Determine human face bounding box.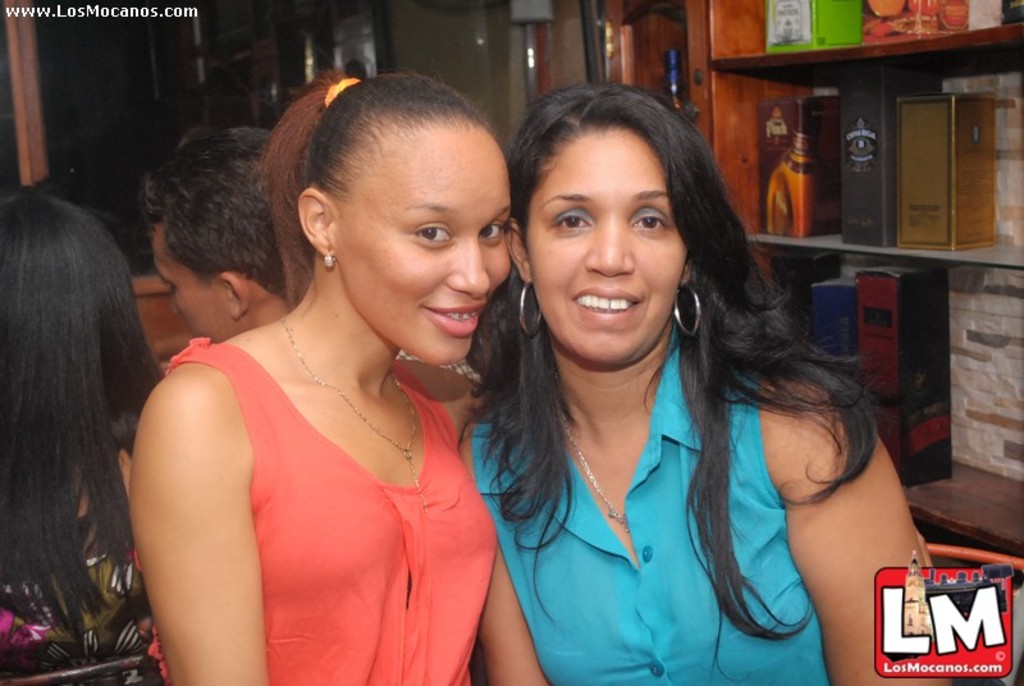
Determined: (left=527, top=125, right=685, bottom=362).
